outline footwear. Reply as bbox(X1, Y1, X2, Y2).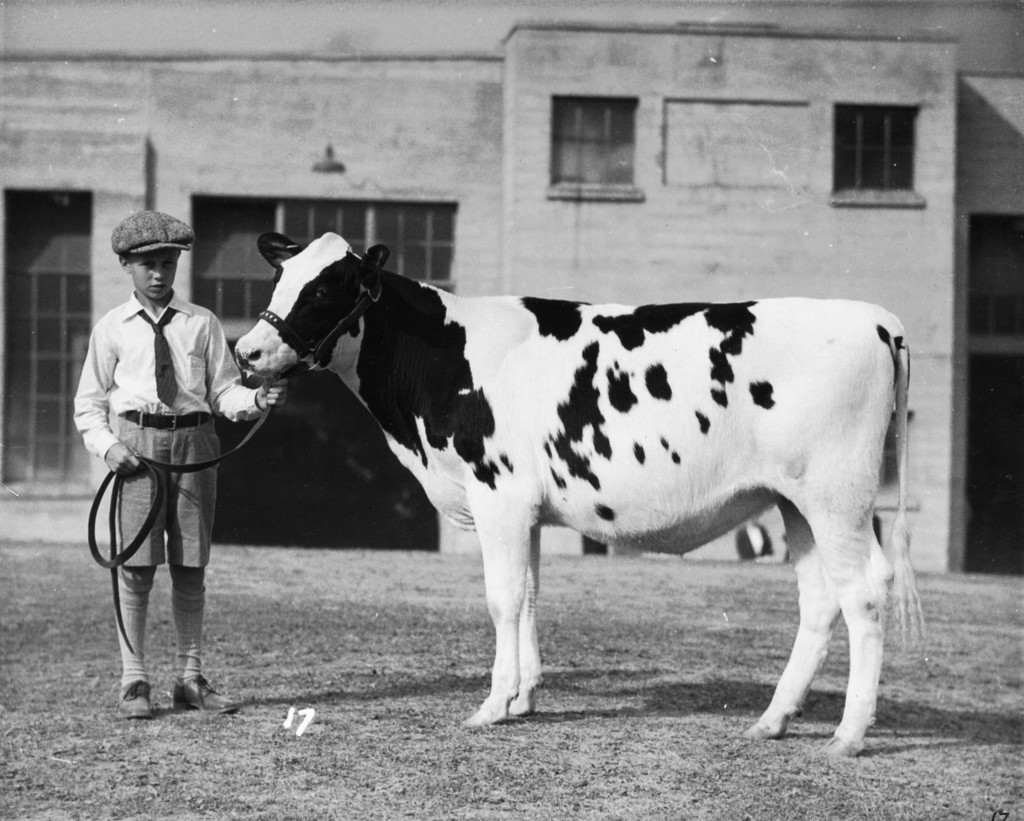
bbox(113, 637, 201, 717).
